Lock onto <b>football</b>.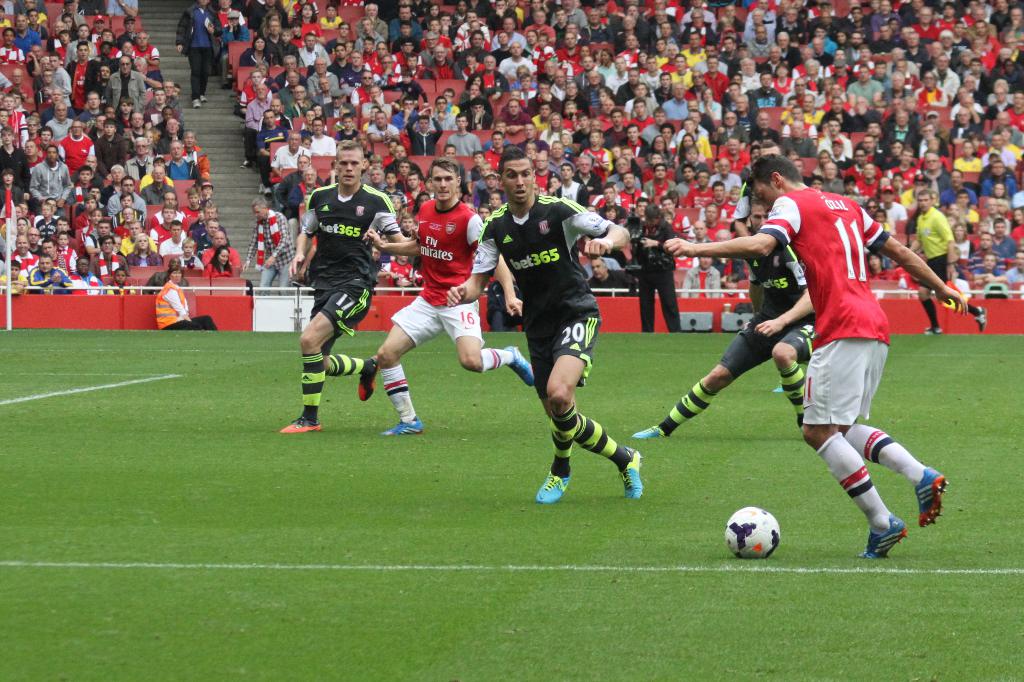
Locked: box(724, 505, 780, 558).
